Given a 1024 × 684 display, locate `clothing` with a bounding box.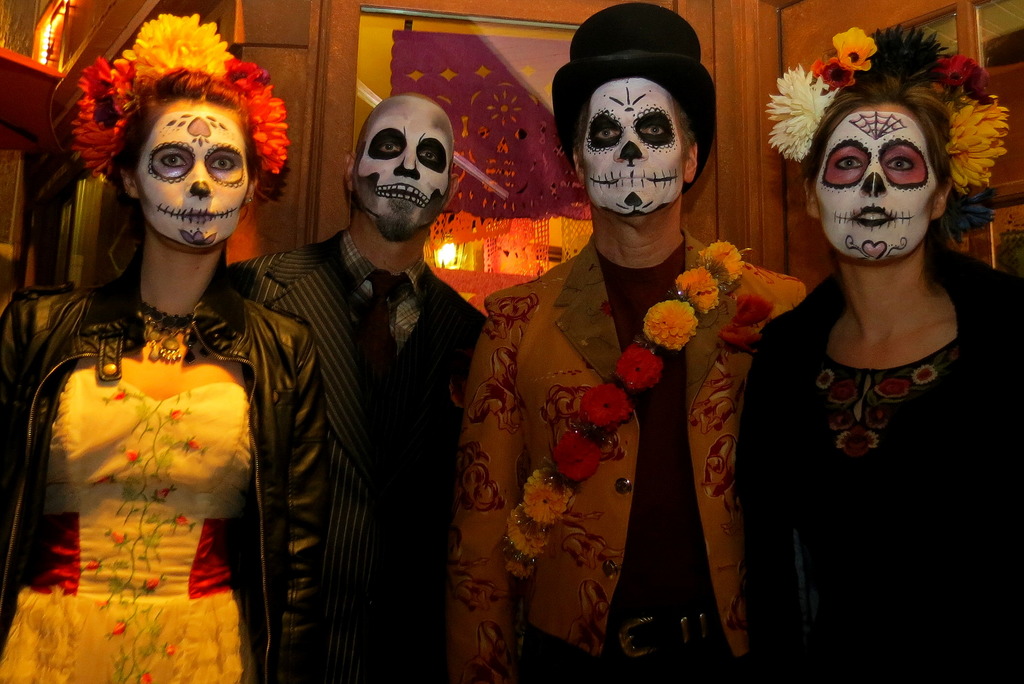
Located: [x1=451, y1=225, x2=805, y2=683].
